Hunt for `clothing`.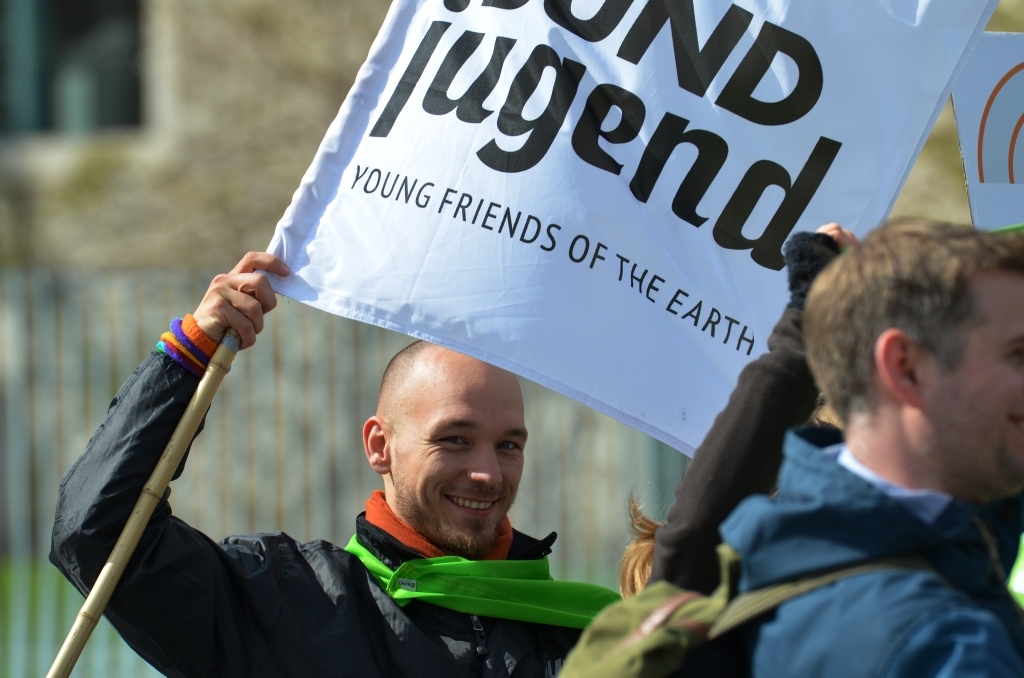
Hunted down at {"x1": 647, "y1": 308, "x2": 1023, "y2": 596}.
